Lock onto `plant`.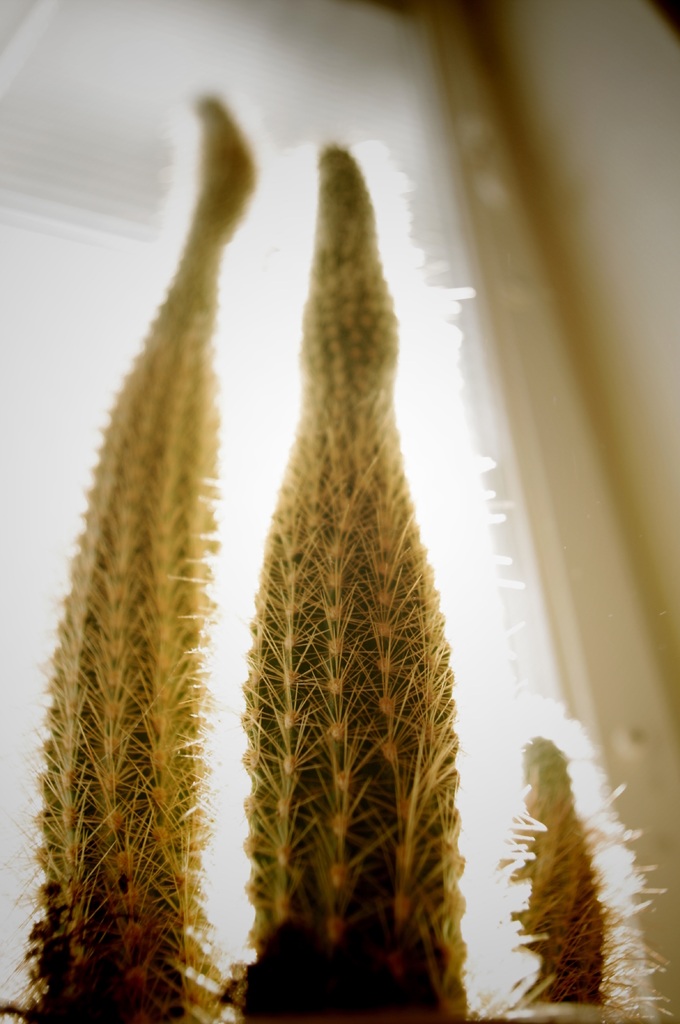
Locked: pyautogui.locateOnScreen(487, 731, 674, 1023).
